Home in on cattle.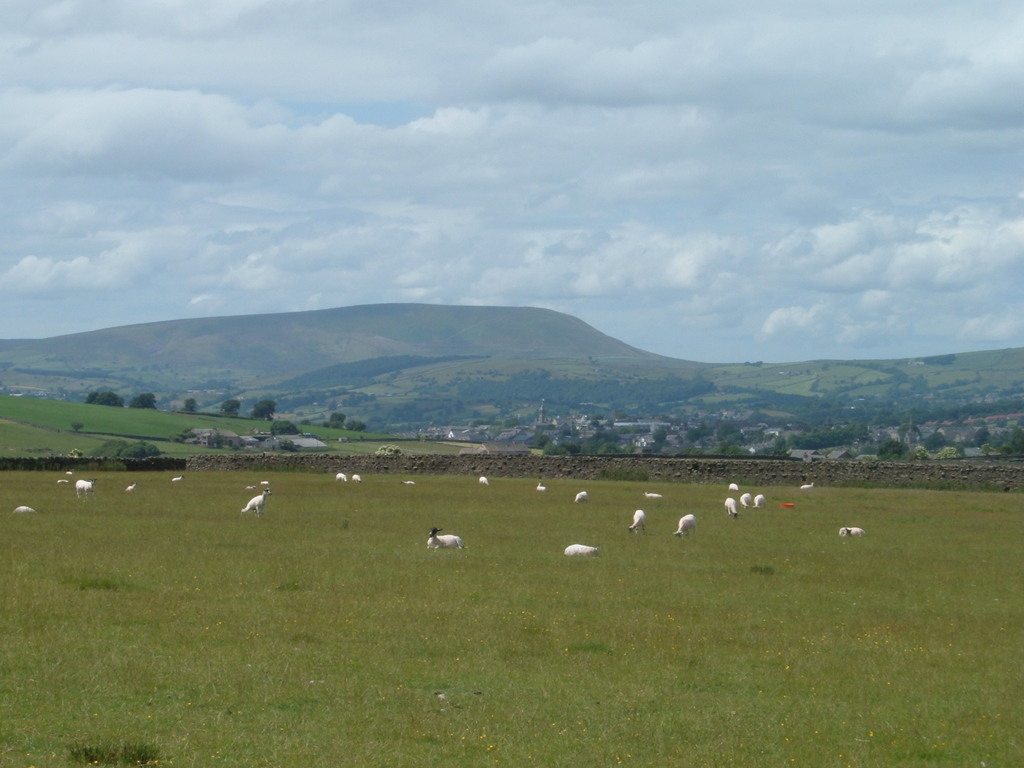
Homed in at rect(479, 476, 486, 484).
